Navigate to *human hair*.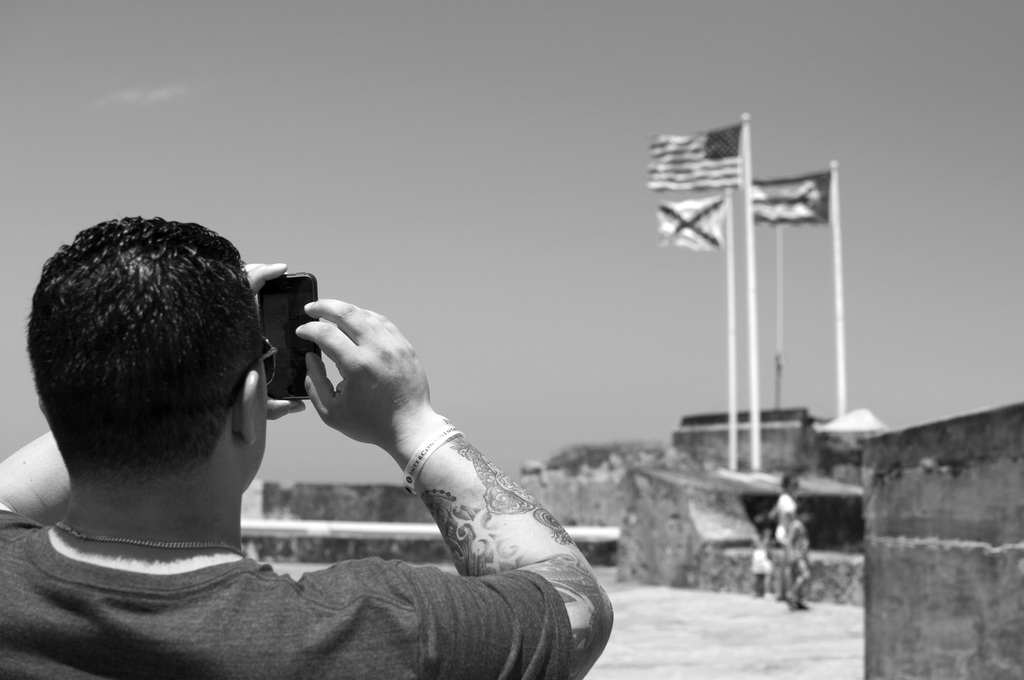
Navigation target: (left=29, top=217, right=313, bottom=514).
